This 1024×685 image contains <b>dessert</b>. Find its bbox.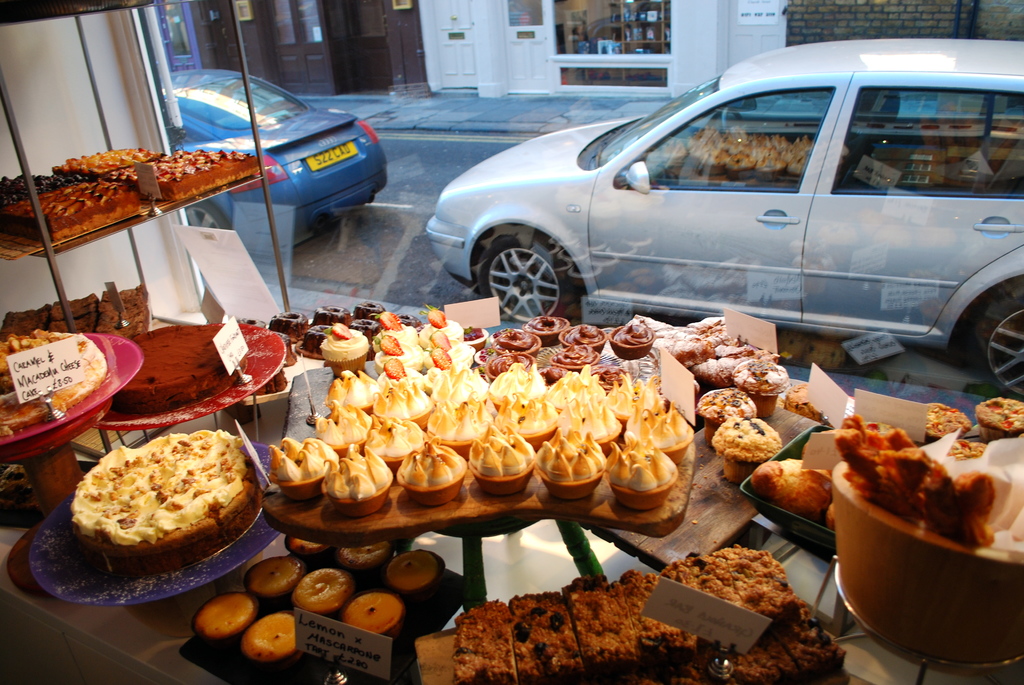
bbox=[353, 410, 424, 456].
